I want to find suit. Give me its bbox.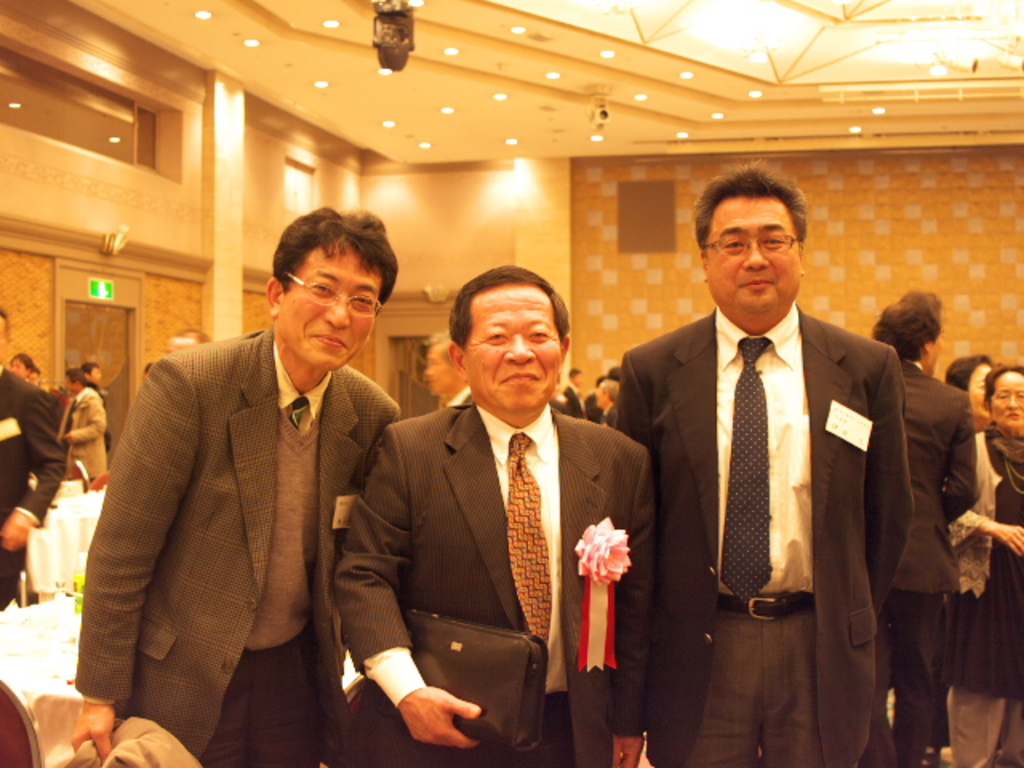
box=[331, 400, 661, 766].
